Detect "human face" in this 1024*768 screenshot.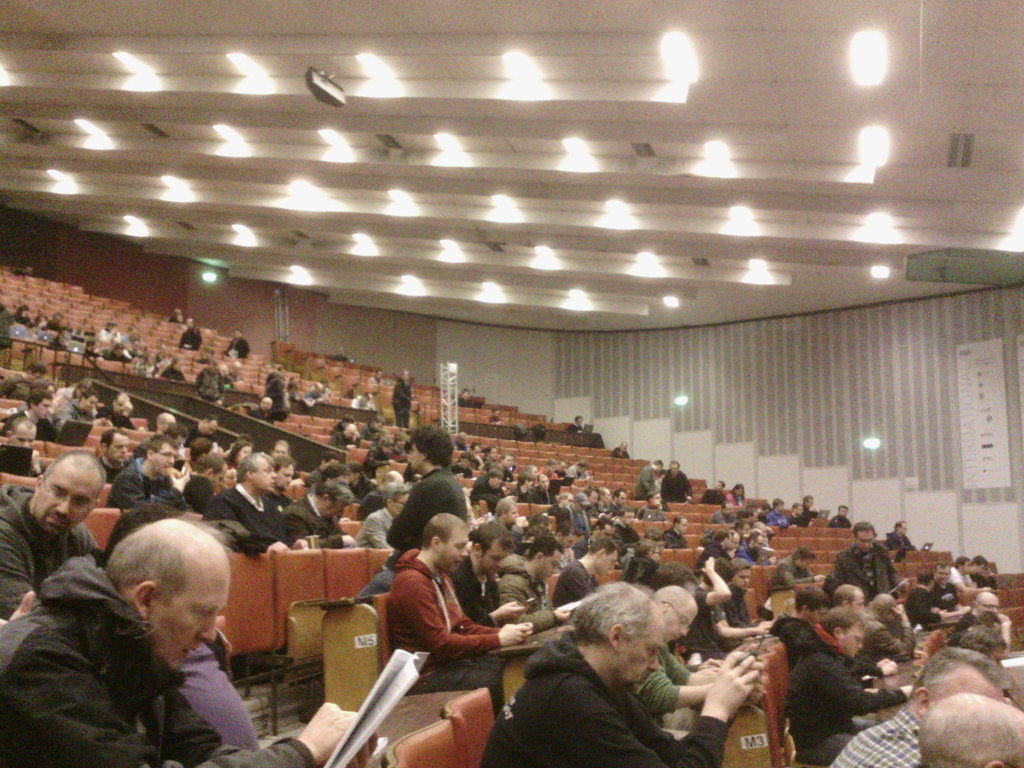
Detection: [left=474, top=539, right=508, bottom=577].
